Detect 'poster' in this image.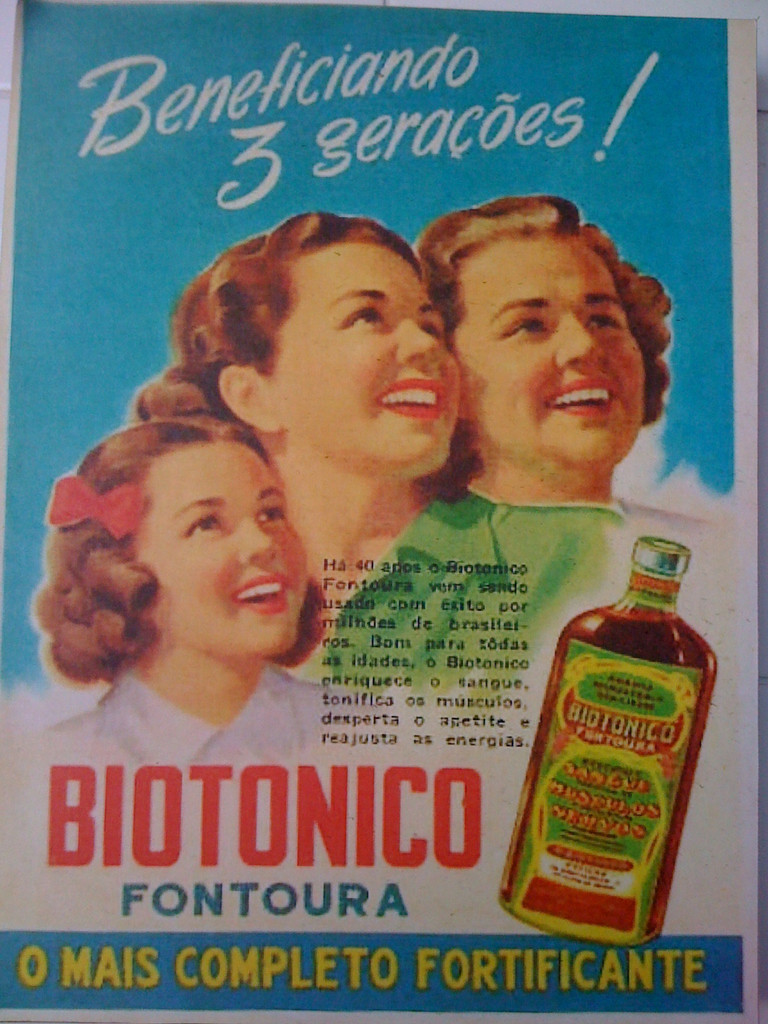
Detection: box(0, 0, 767, 1023).
